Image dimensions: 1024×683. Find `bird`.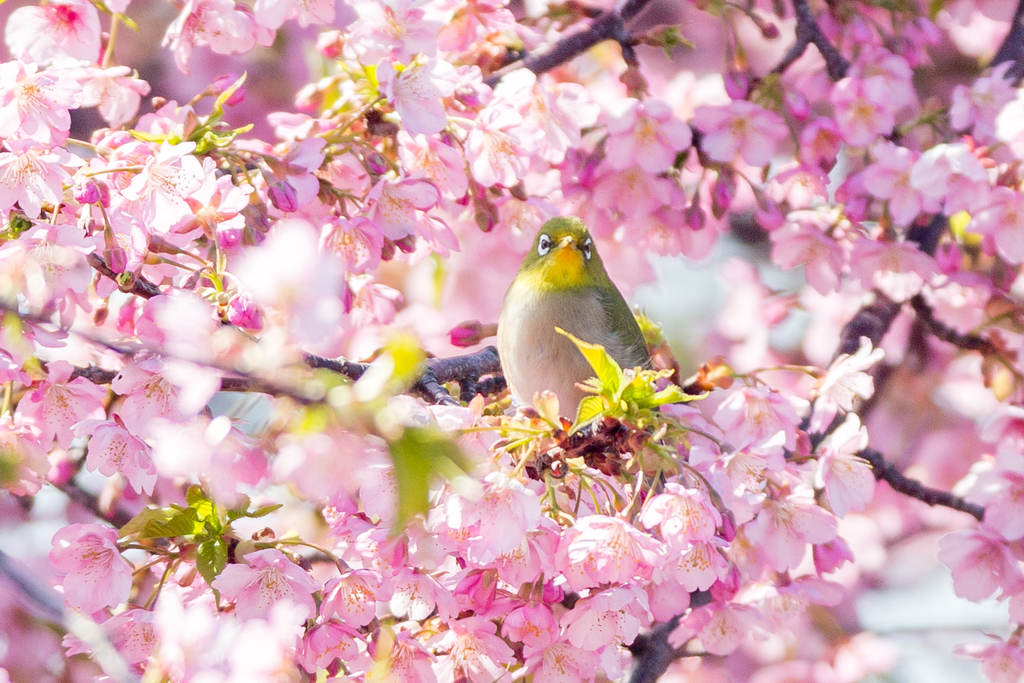
<region>498, 216, 684, 438</region>.
